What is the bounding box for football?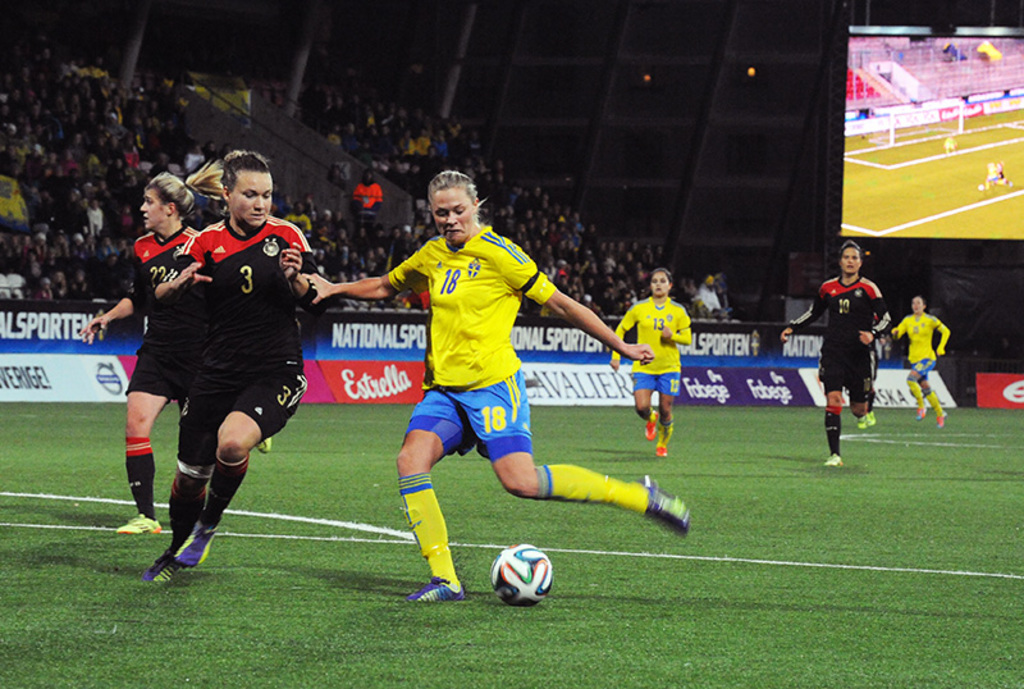
rect(488, 543, 556, 607).
